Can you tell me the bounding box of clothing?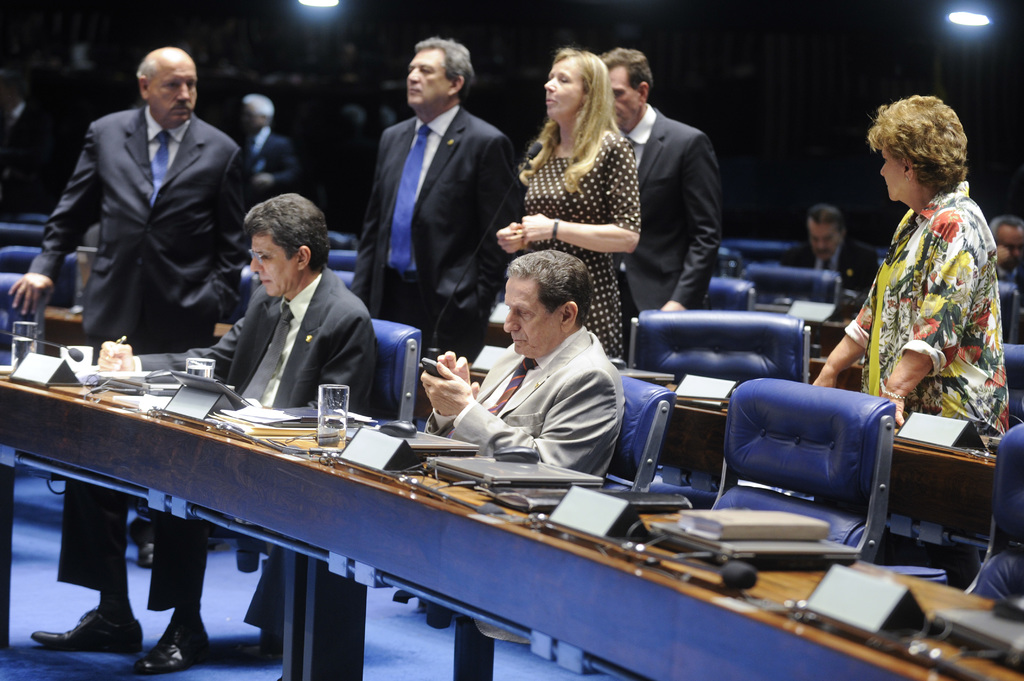
833:160:1004:450.
